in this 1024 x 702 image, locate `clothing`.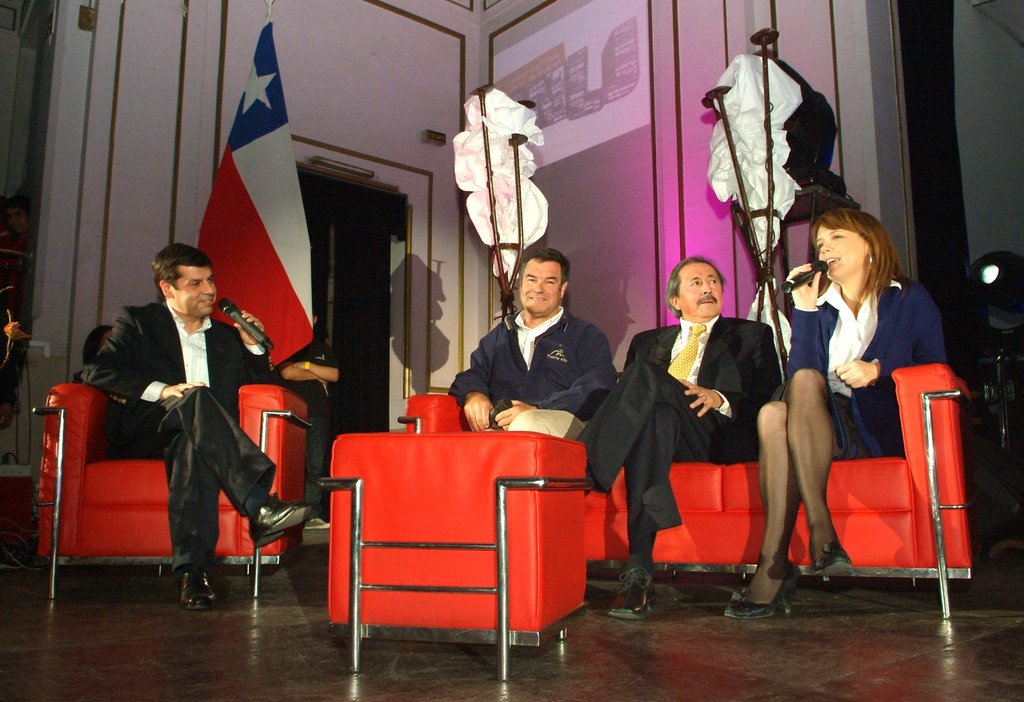
Bounding box: region(454, 307, 609, 420).
